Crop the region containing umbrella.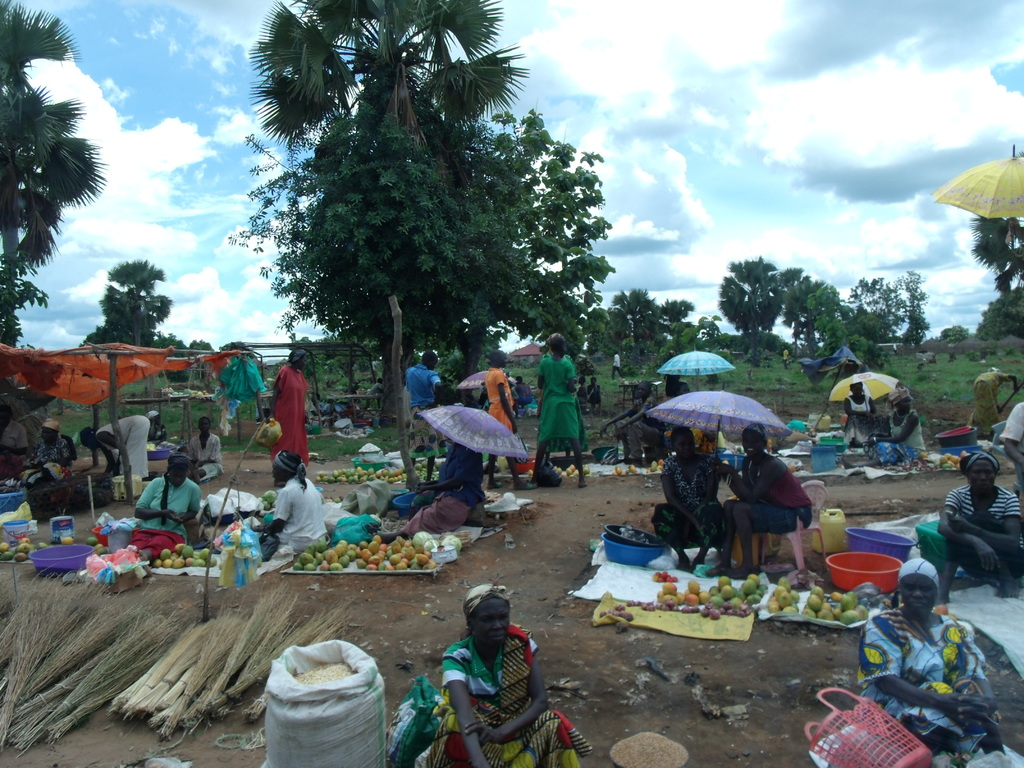
Crop region: 456/366/507/391.
